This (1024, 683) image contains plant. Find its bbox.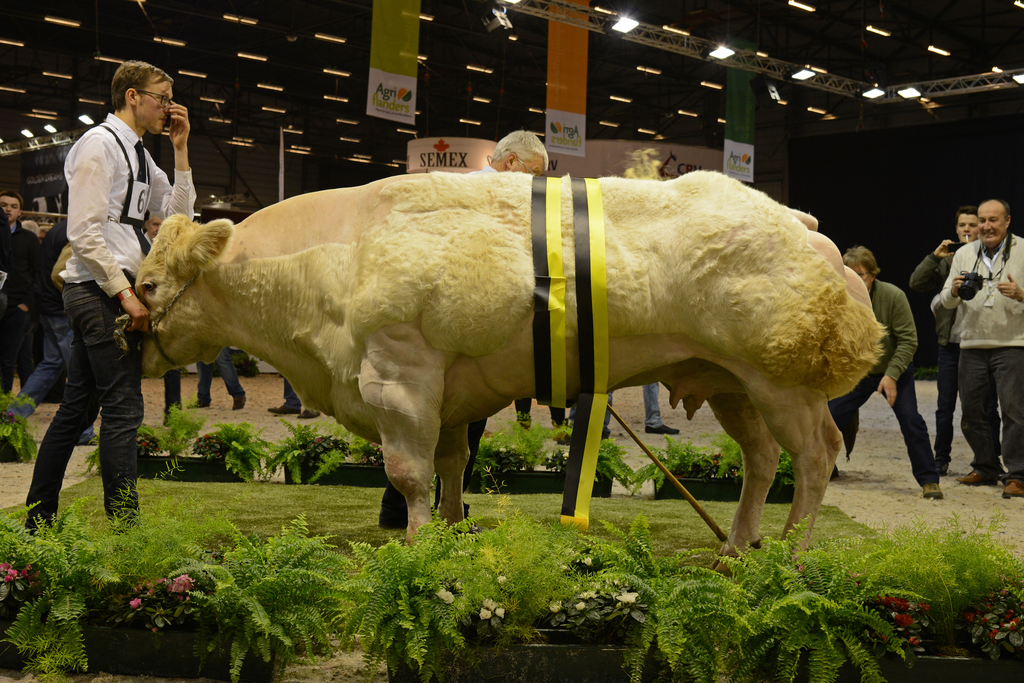
crop(138, 406, 211, 463).
